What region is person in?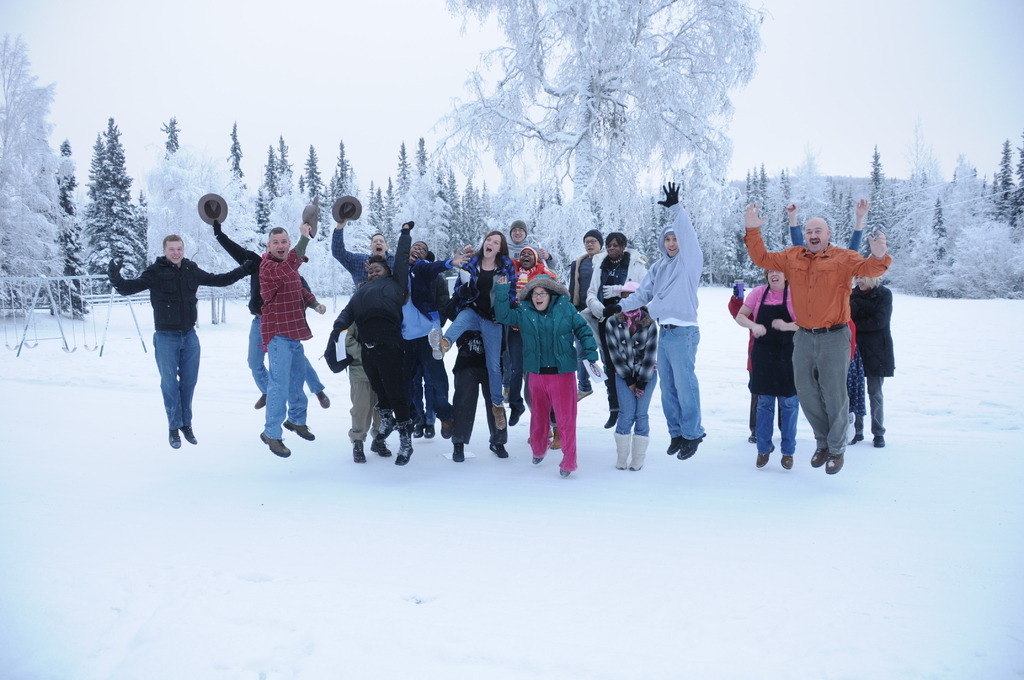
(left=330, top=217, right=399, bottom=466).
